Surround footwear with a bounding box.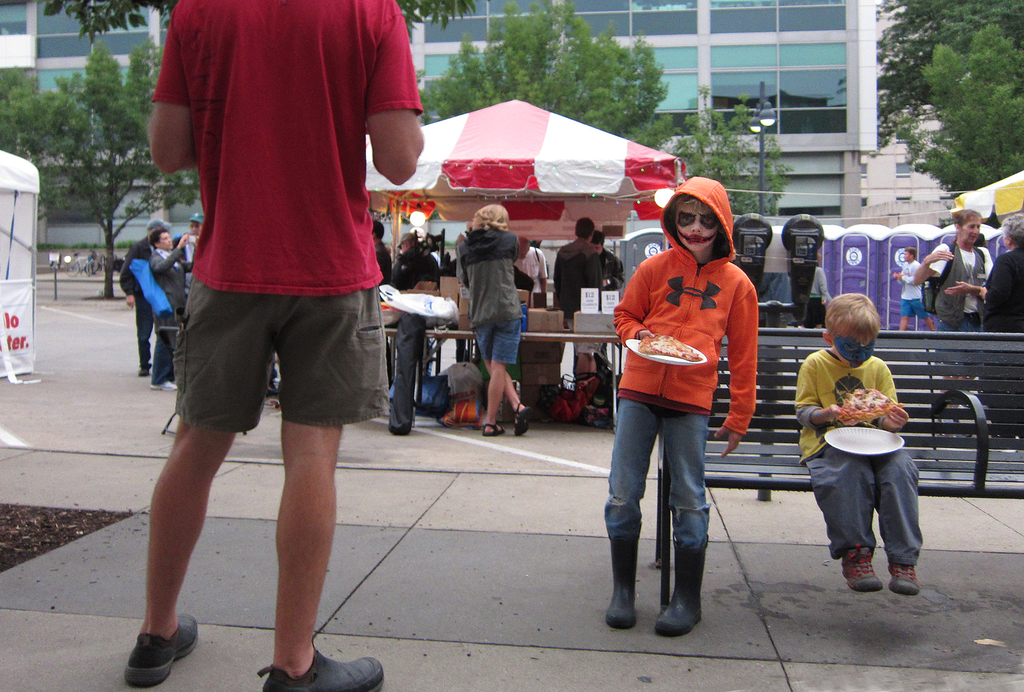
{"x1": 262, "y1": 637, "x2": 385, "y2": 691}.
